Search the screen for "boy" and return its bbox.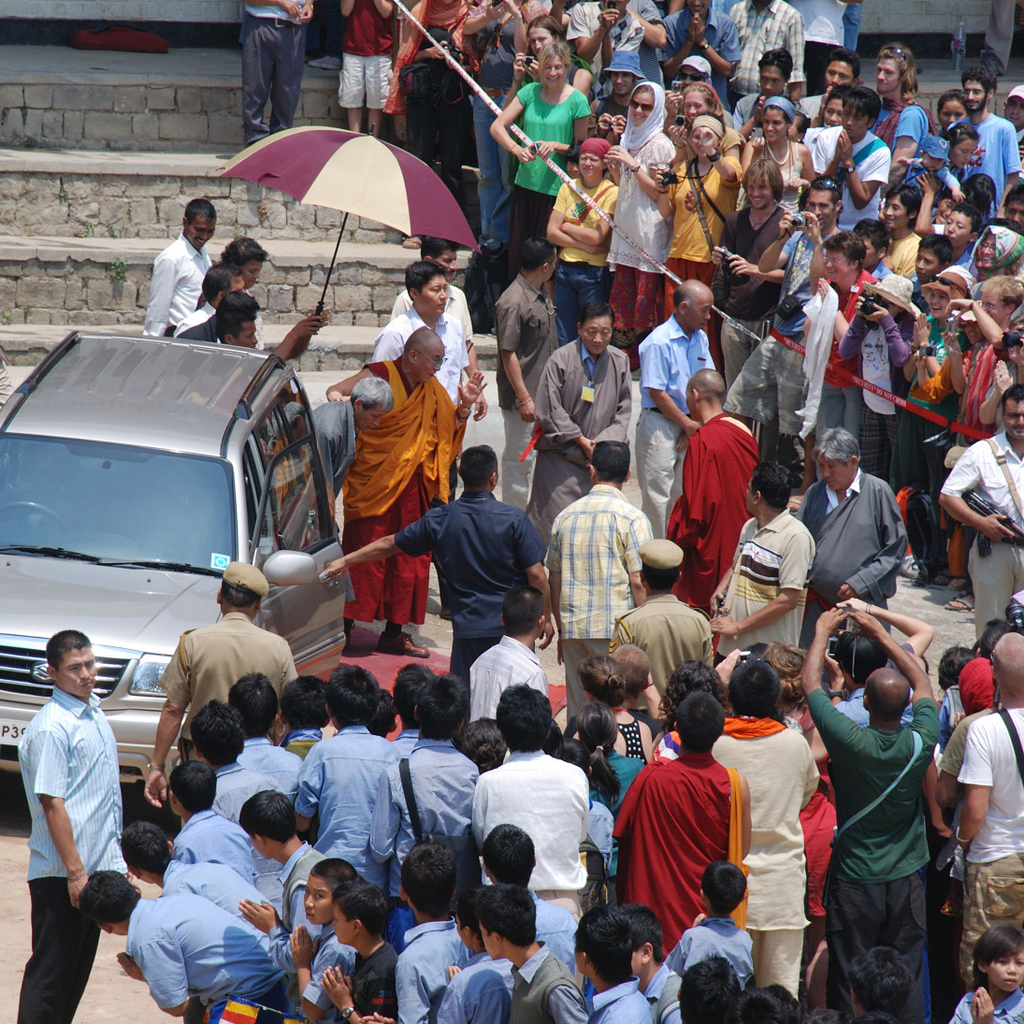
Found: {"x1": 435, "y1": 887, "x2": 520, "y2": 1023}.
